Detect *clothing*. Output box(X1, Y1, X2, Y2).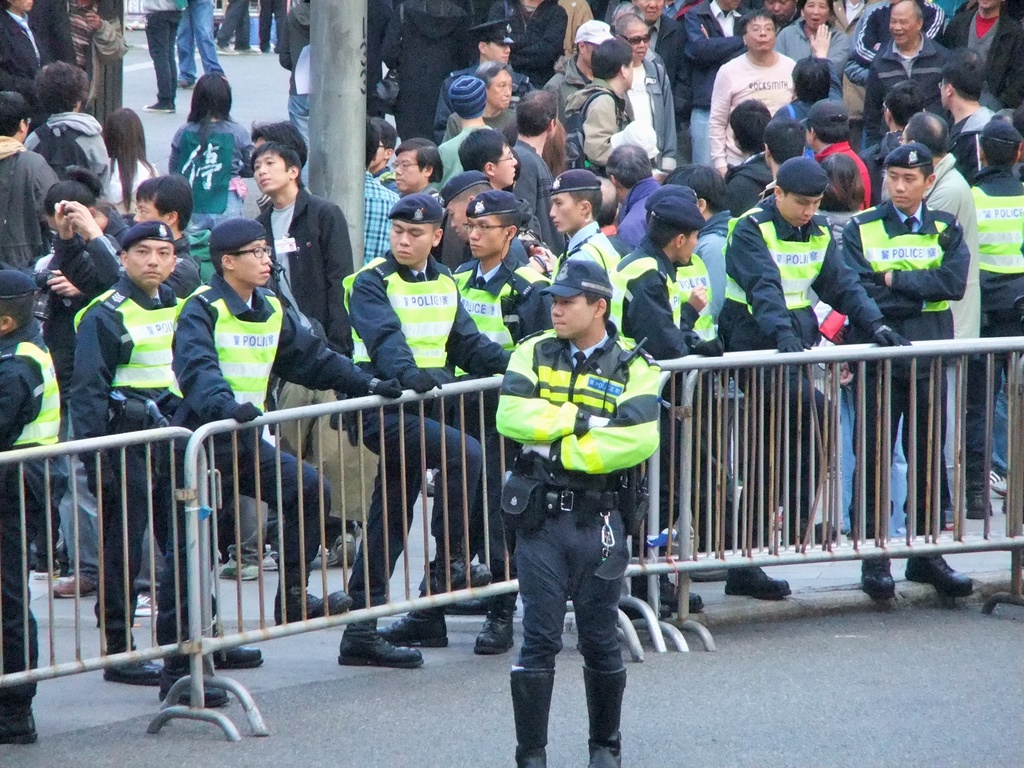
box(564, 63, 637, 168).
